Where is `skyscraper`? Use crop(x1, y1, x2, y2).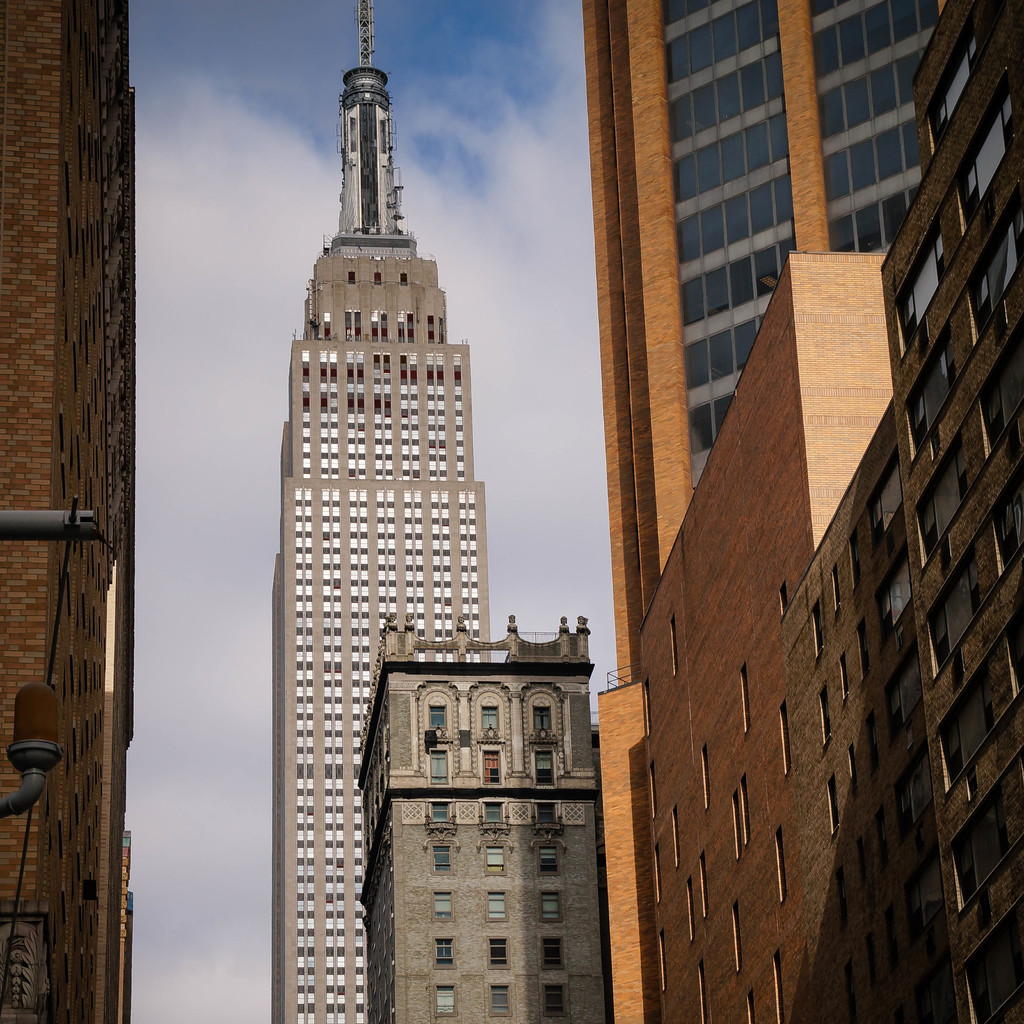
crop(268, 6, 487, 1023).
